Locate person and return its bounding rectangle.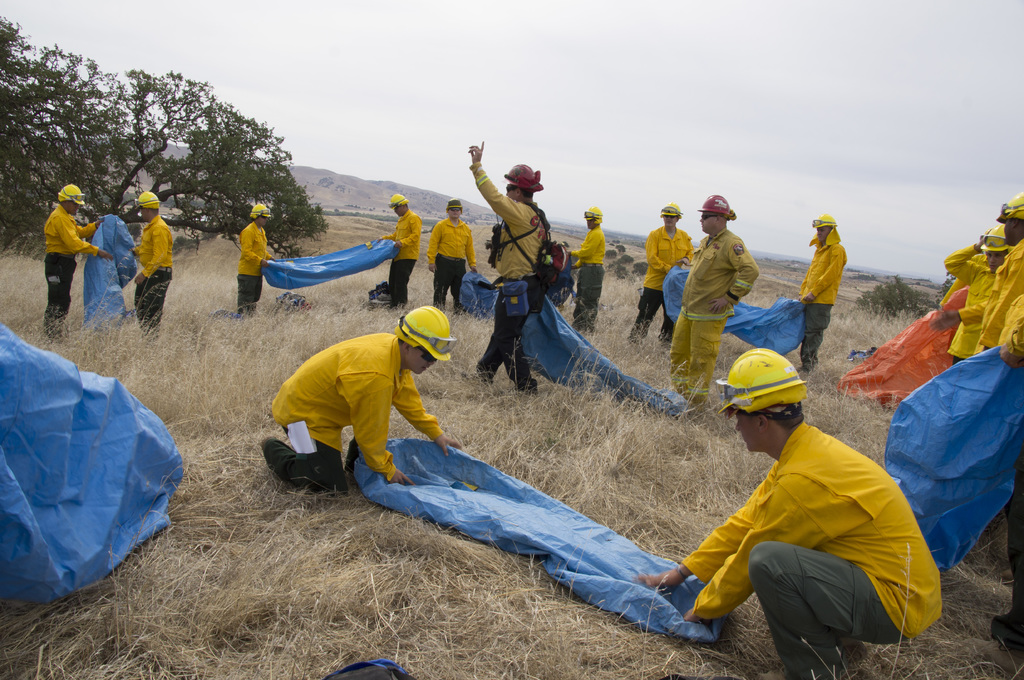
select_region(696, 342, 930, 663).
